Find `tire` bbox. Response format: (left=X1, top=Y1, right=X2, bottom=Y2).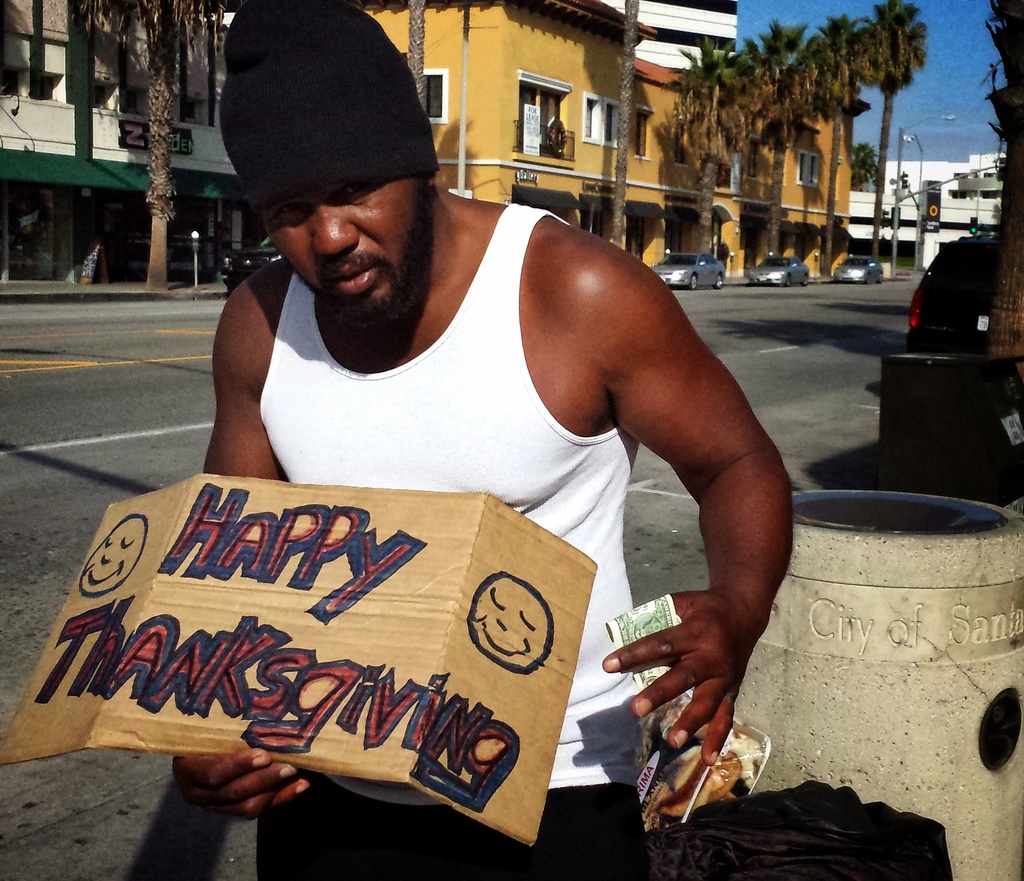
(left=716, top=277, right=720, bottom=285).
